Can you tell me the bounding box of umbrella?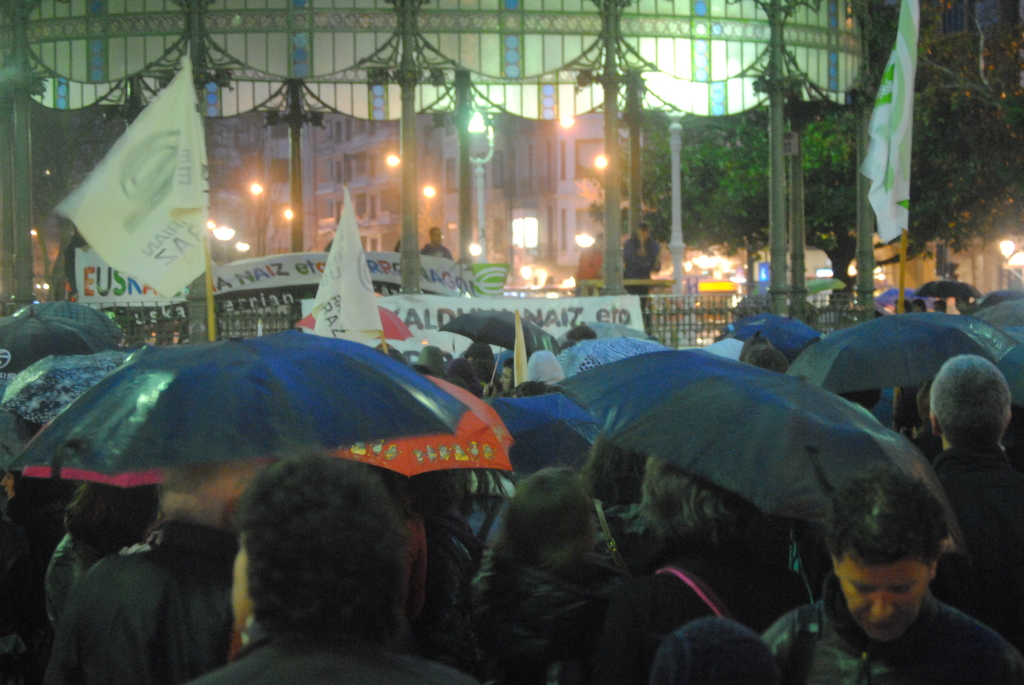
{"x1": 977, "y1": 290, "x2": 1023, "y2": 307}.
